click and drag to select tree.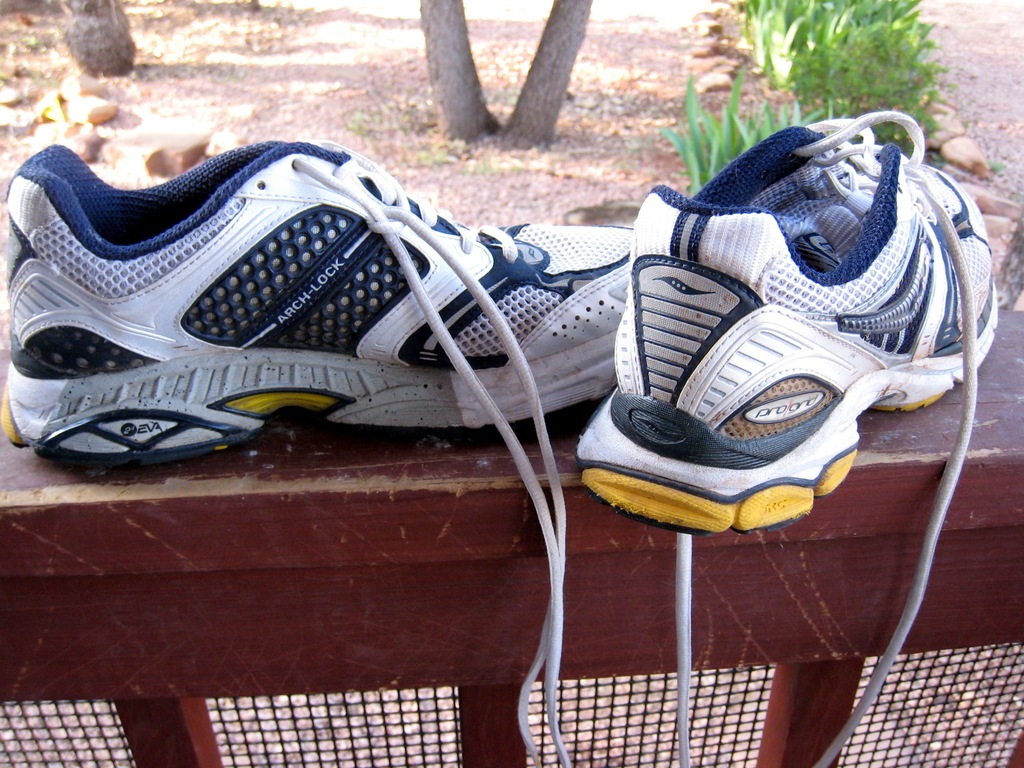
Selection: <bbox>652, 0, 949, 173</bbox>.
